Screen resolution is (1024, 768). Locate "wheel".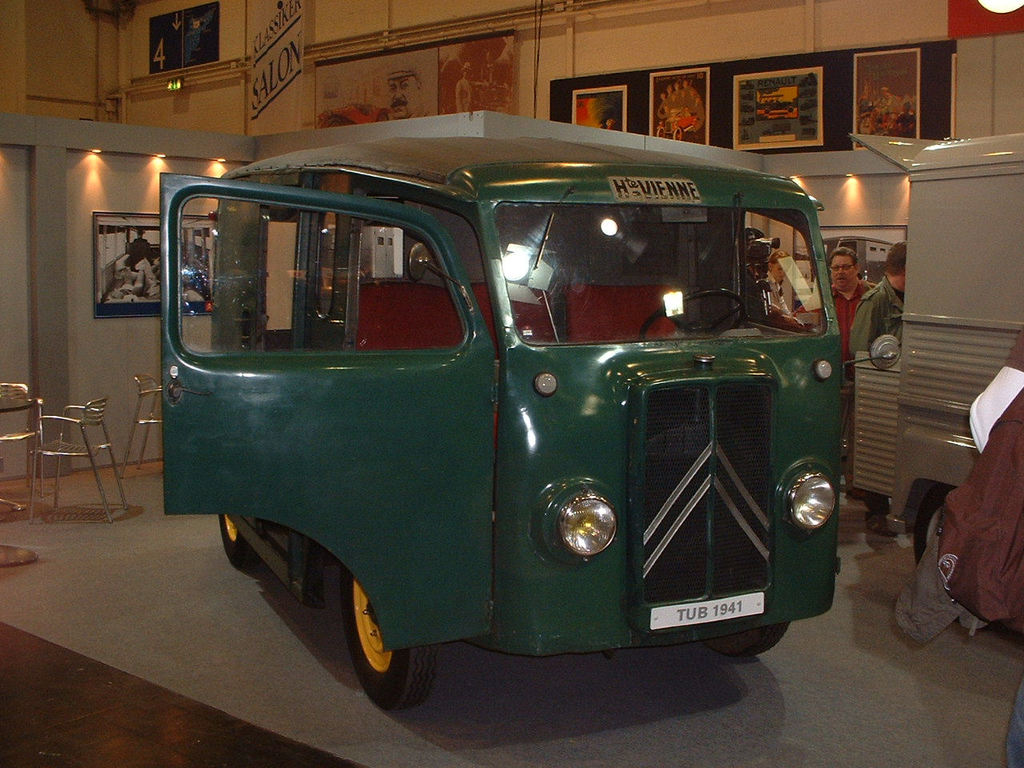
bbox=(222, 516, 258, 576).
